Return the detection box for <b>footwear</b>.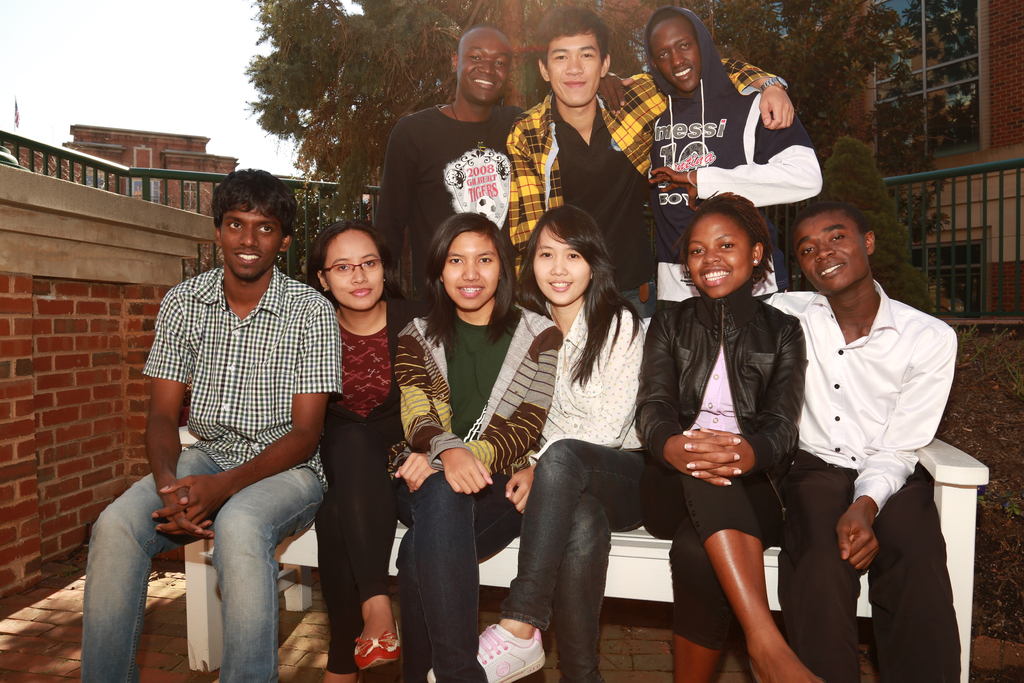
<bbox>429, 627, 545, 677</bbox>.
